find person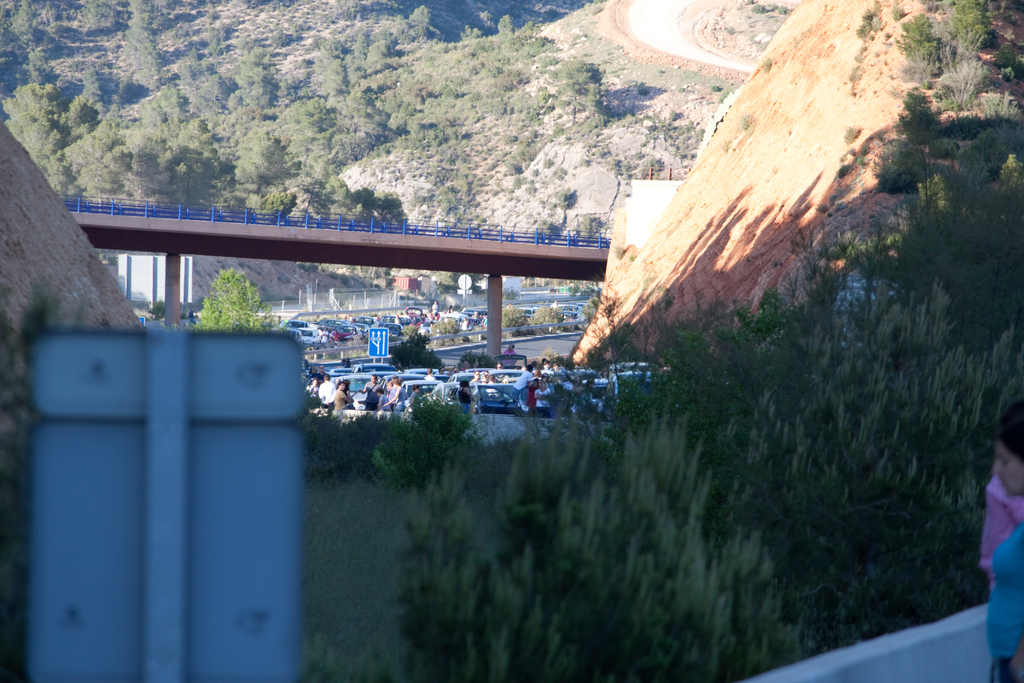
box(374, 386, 390, 412)
